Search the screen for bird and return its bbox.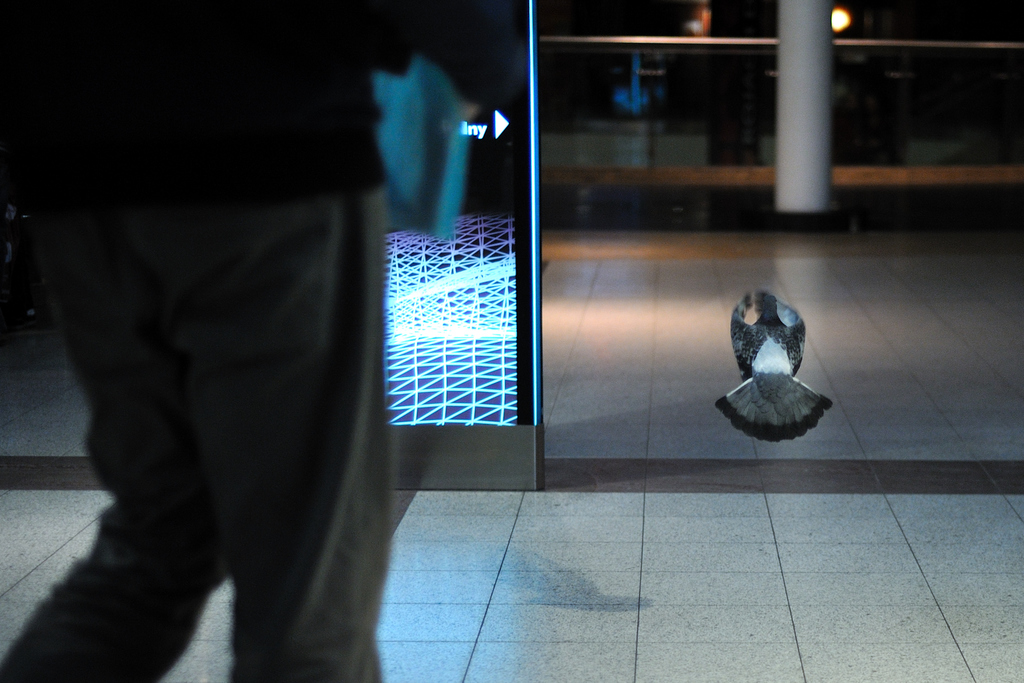
Found: (x1=722, y1=282, x2=831, y2=427).
